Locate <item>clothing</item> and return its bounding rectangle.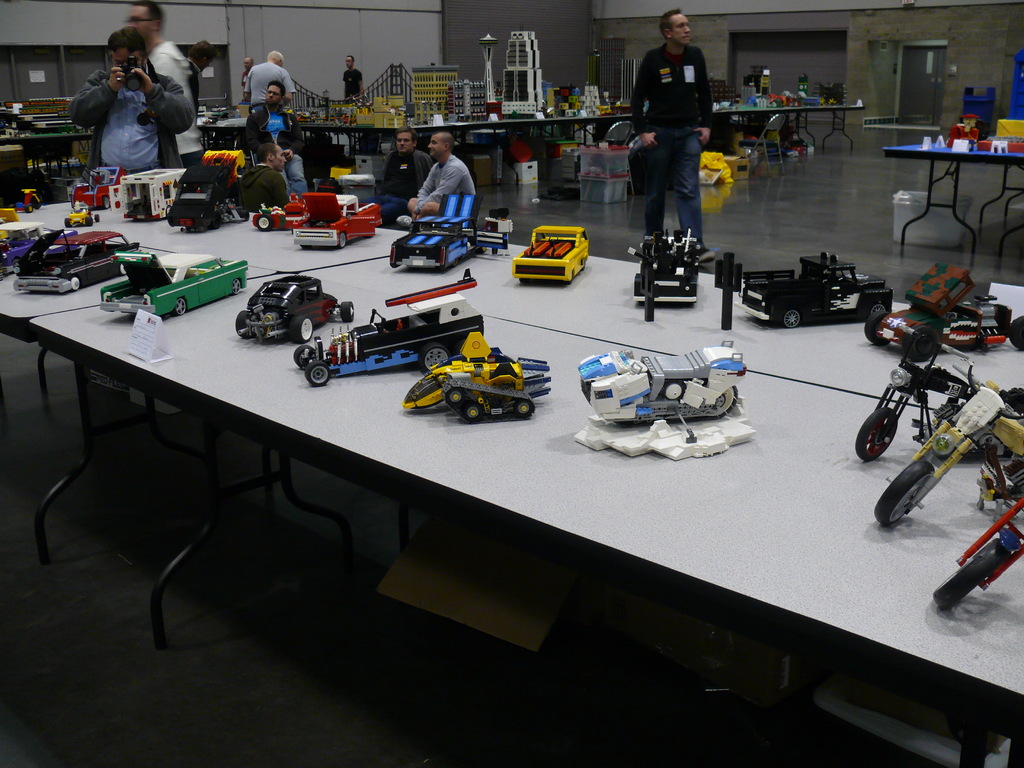
bbox=[342, 67, 361, 100].
